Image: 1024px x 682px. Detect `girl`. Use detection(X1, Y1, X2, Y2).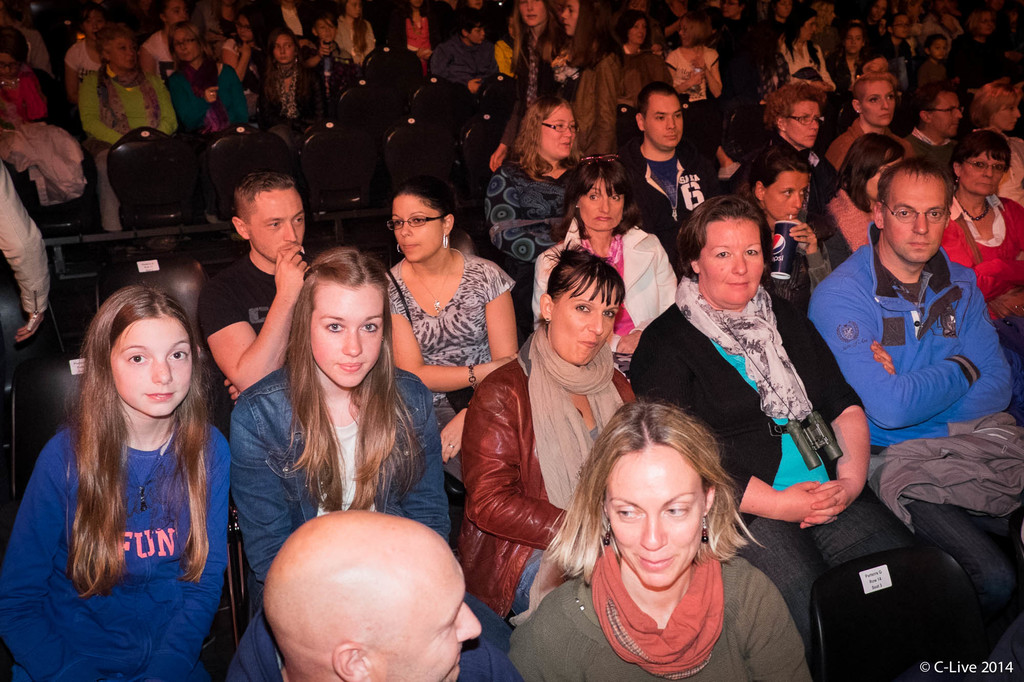
detection(959, 10, 1004, 80).
